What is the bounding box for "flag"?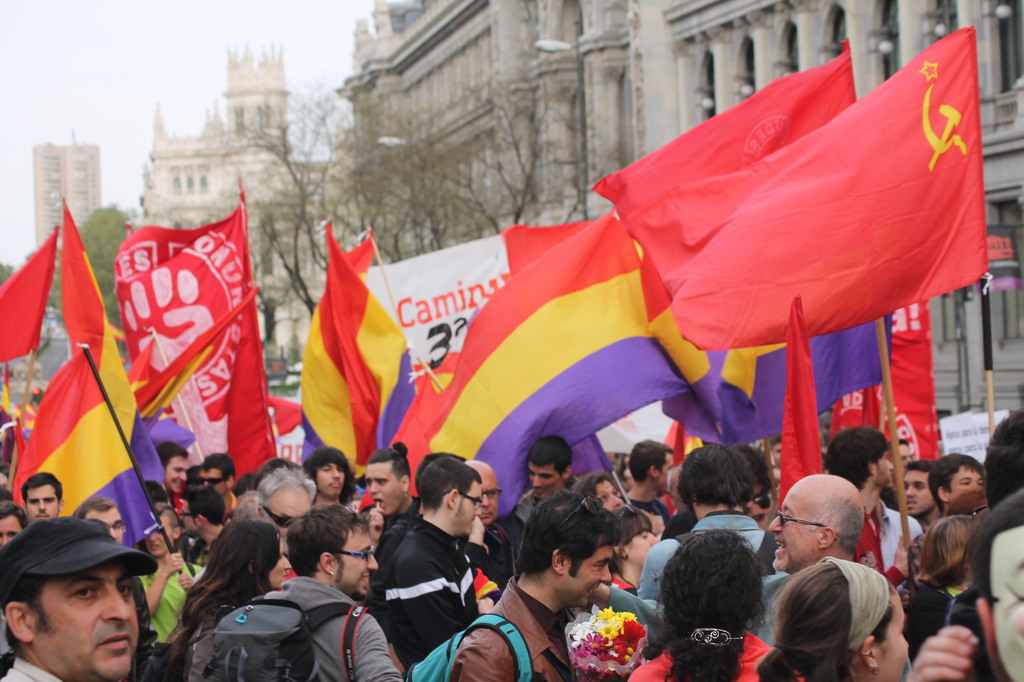
bbox=(318, 218, 418, 482).
